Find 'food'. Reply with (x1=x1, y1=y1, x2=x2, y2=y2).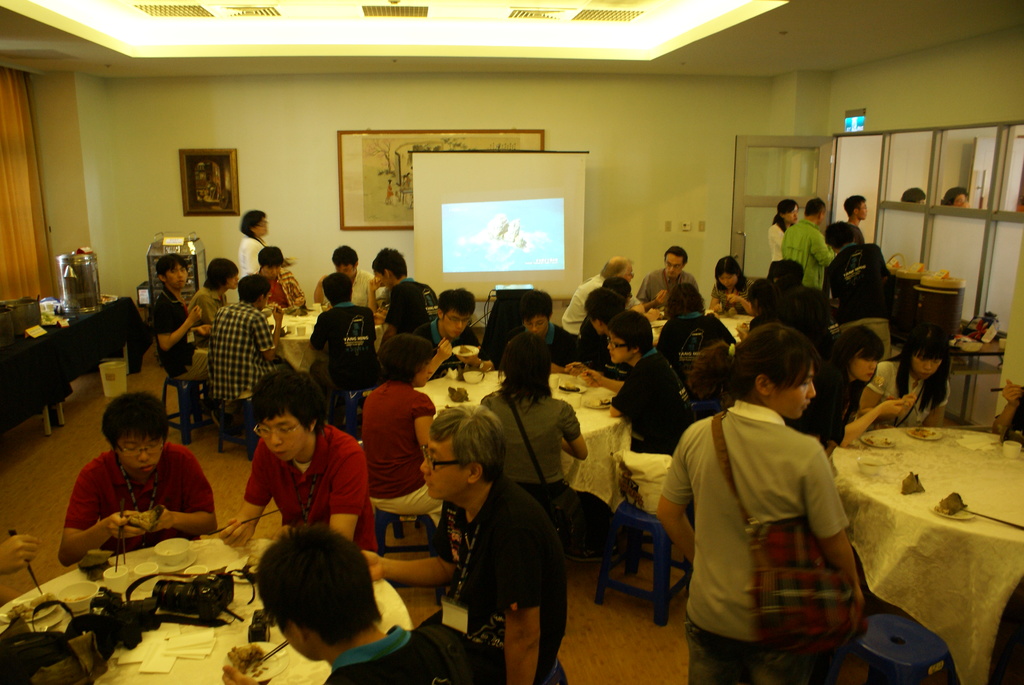
(x1=861, y1=459, x2=882, y2=468).
